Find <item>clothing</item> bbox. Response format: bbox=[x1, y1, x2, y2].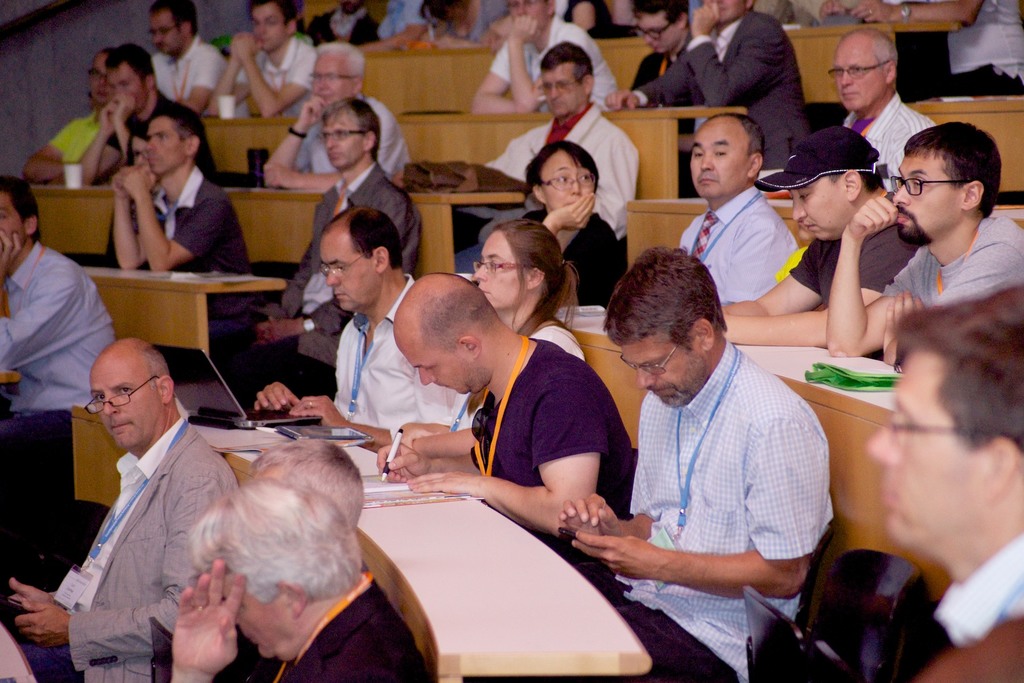
bbox=[280, 577, 426, 682].
